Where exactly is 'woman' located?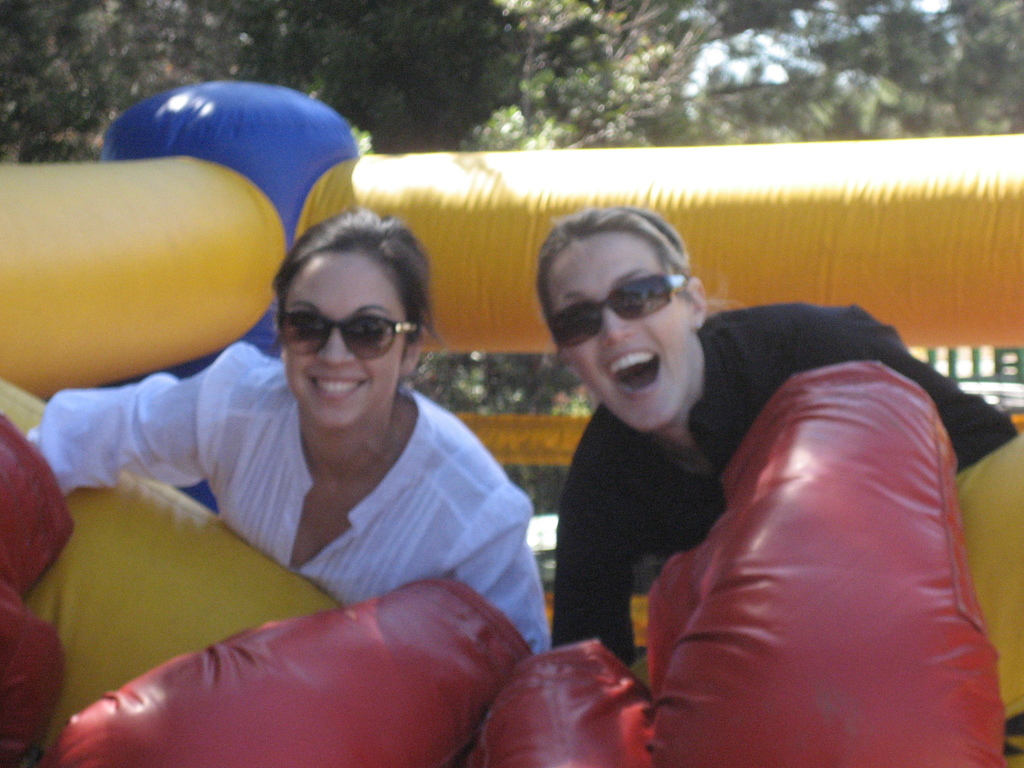
Its bounding box is [left=33, top=207, right=552, bottom=650].
